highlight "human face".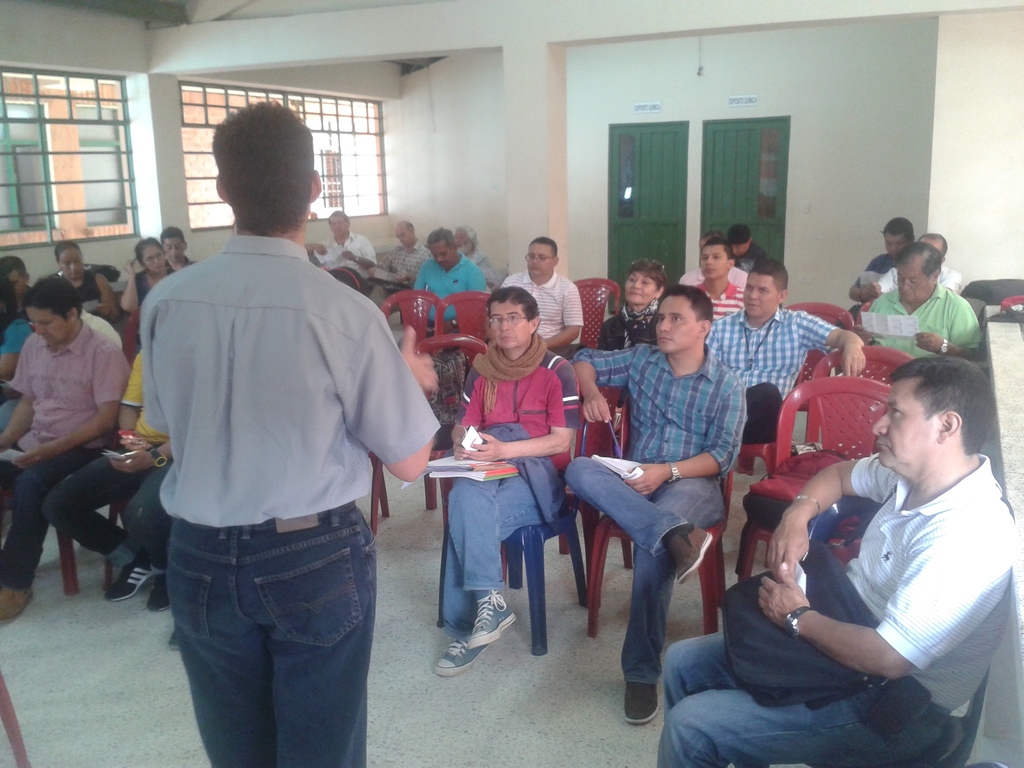
Highlighted region: <bbox>166, 236, 186, 261</bbox>.
